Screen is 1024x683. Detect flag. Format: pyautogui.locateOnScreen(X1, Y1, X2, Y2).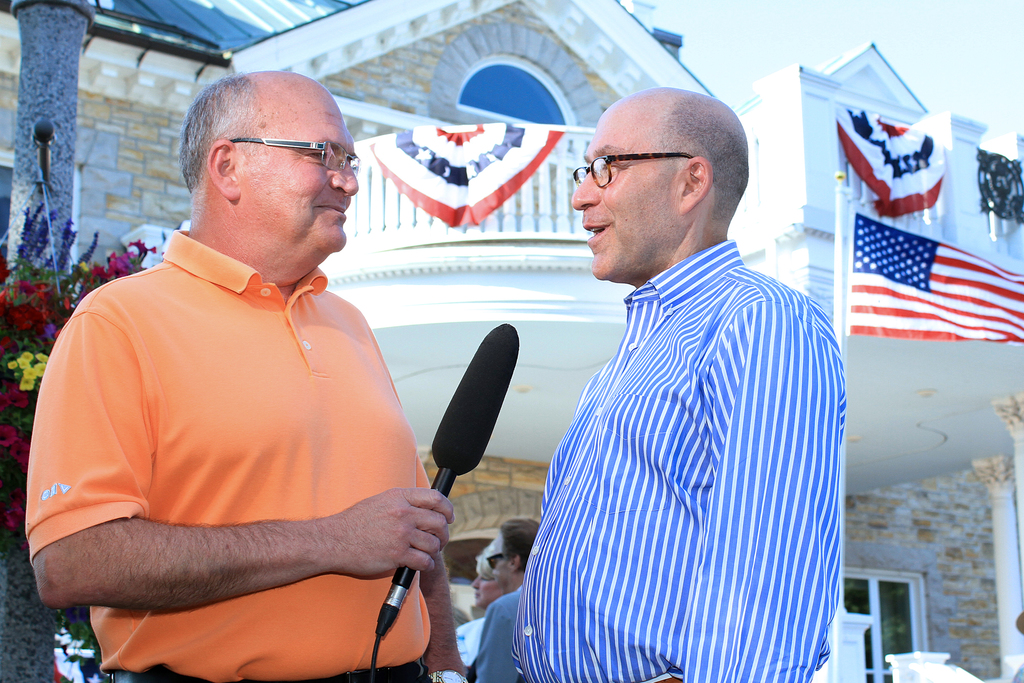
pyautogui.locateOnScreen(847, 206, 1023, 347).
